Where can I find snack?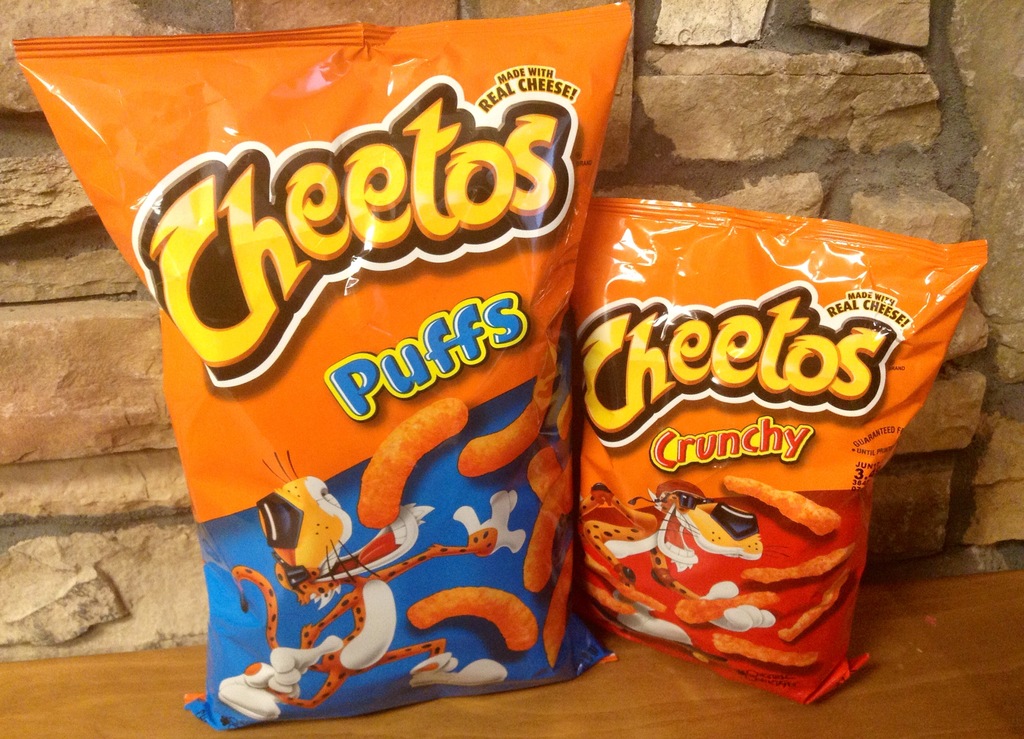
You can find it at BBox(774, 569, 852, 642).
